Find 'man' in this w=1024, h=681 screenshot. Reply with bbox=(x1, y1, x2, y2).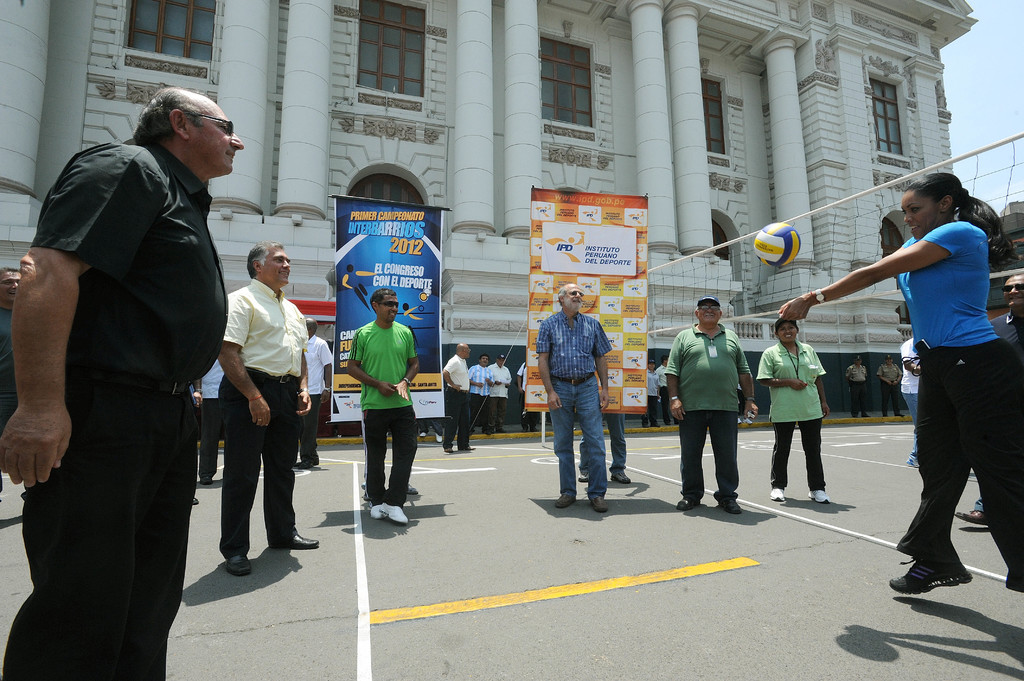
bbox=(435, 341, 472, 454).
